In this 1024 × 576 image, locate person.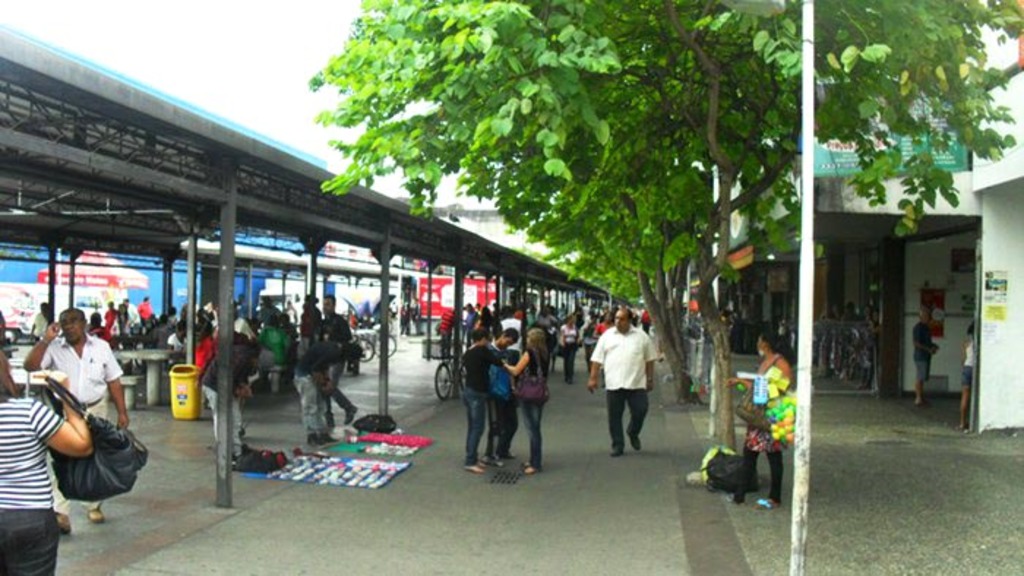
Bounding box: x1=598 y1=304 x2=658 y2=459.
